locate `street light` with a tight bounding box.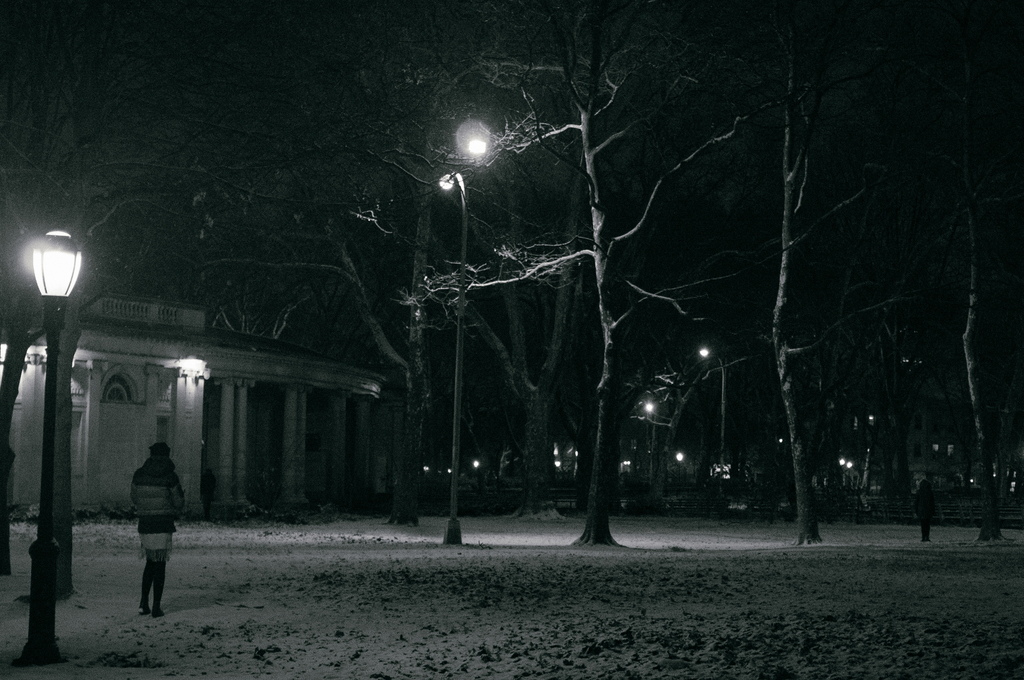
<box>696,346,724,525</box>.
